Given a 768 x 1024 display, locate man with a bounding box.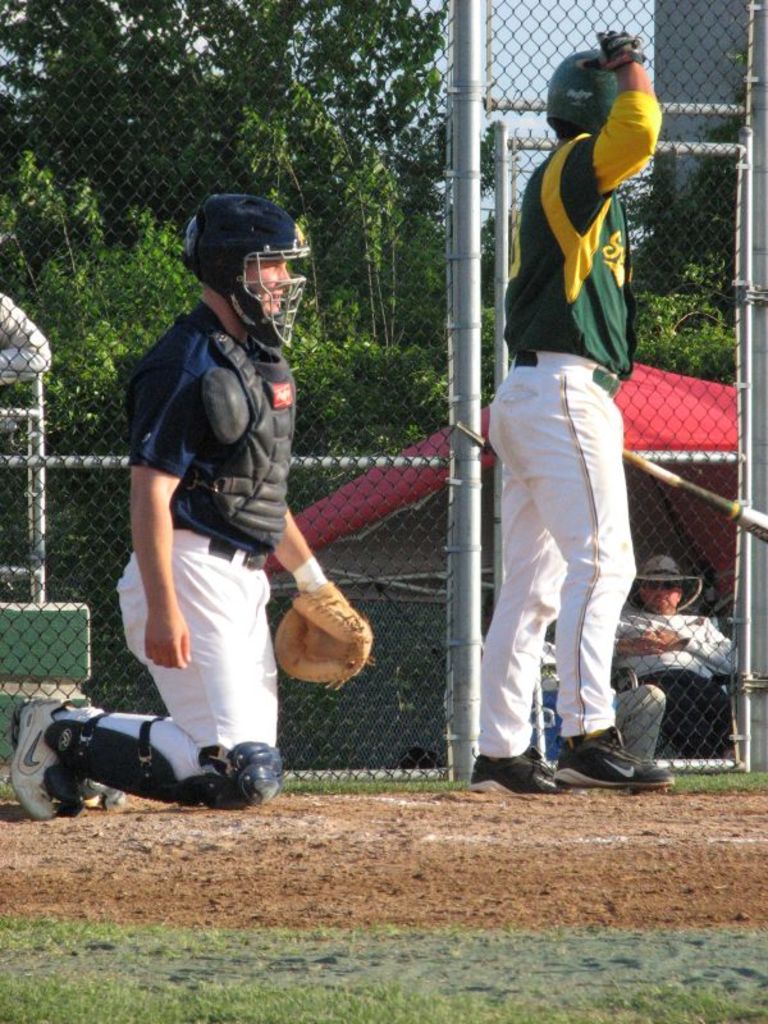
Located: [left=616, top=550, right=737, bottom=755].
